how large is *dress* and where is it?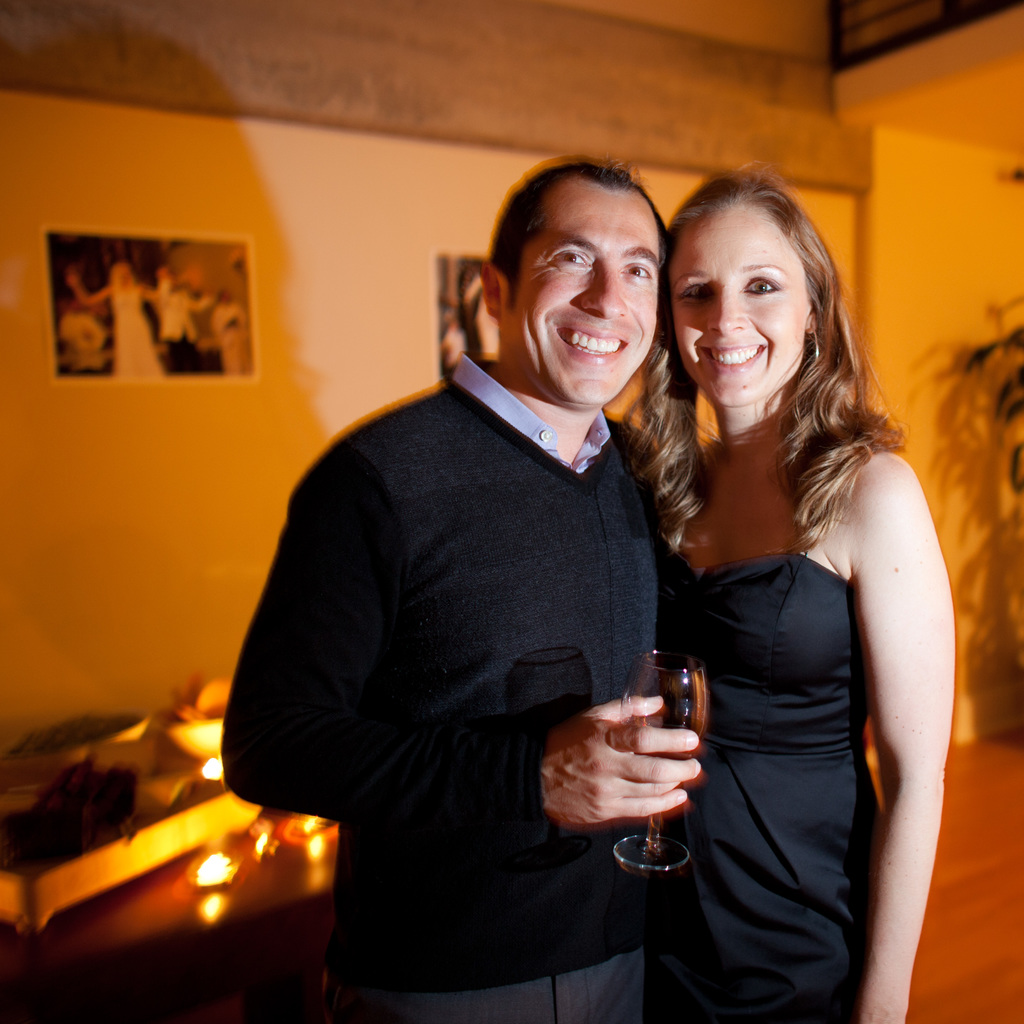
Bounding box: [653, 527, 881, 1023].
